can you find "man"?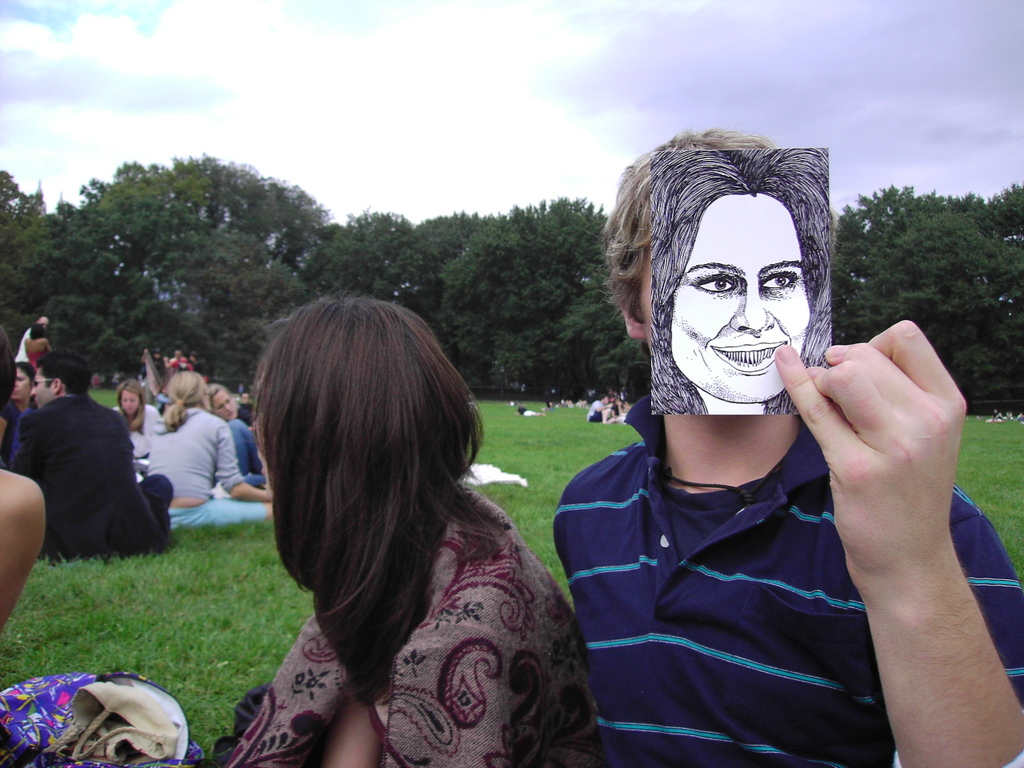
Yes, bounding box: box(585, 394, 613, 423).
